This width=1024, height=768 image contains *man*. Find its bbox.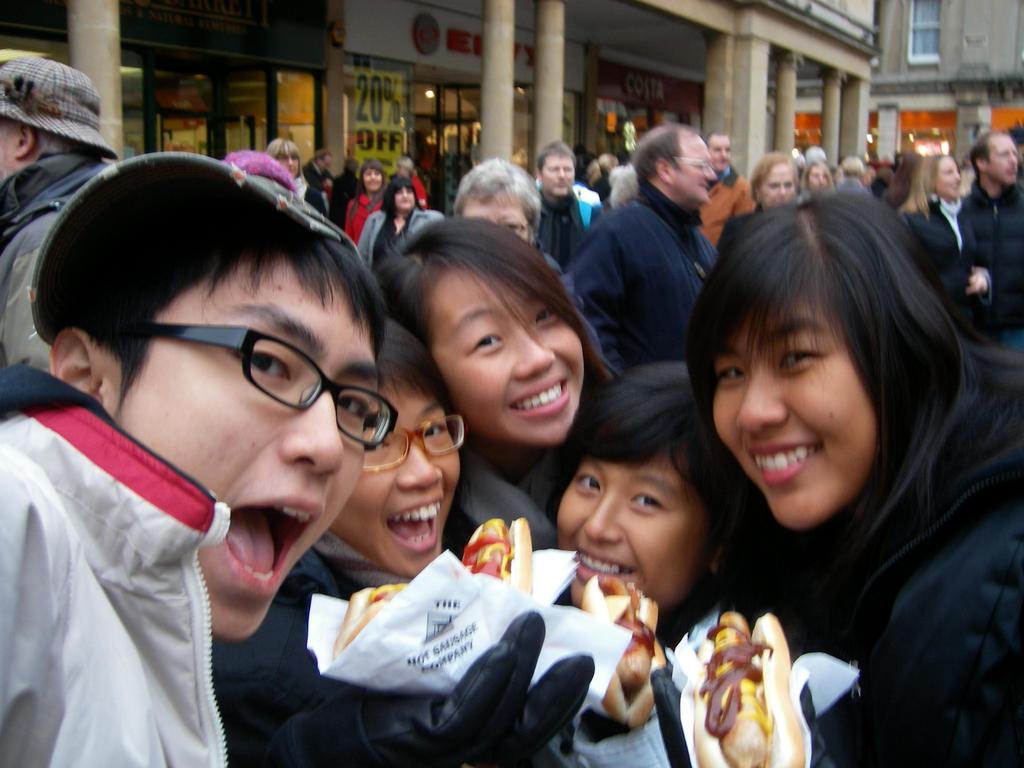
968,131,1023,342.
